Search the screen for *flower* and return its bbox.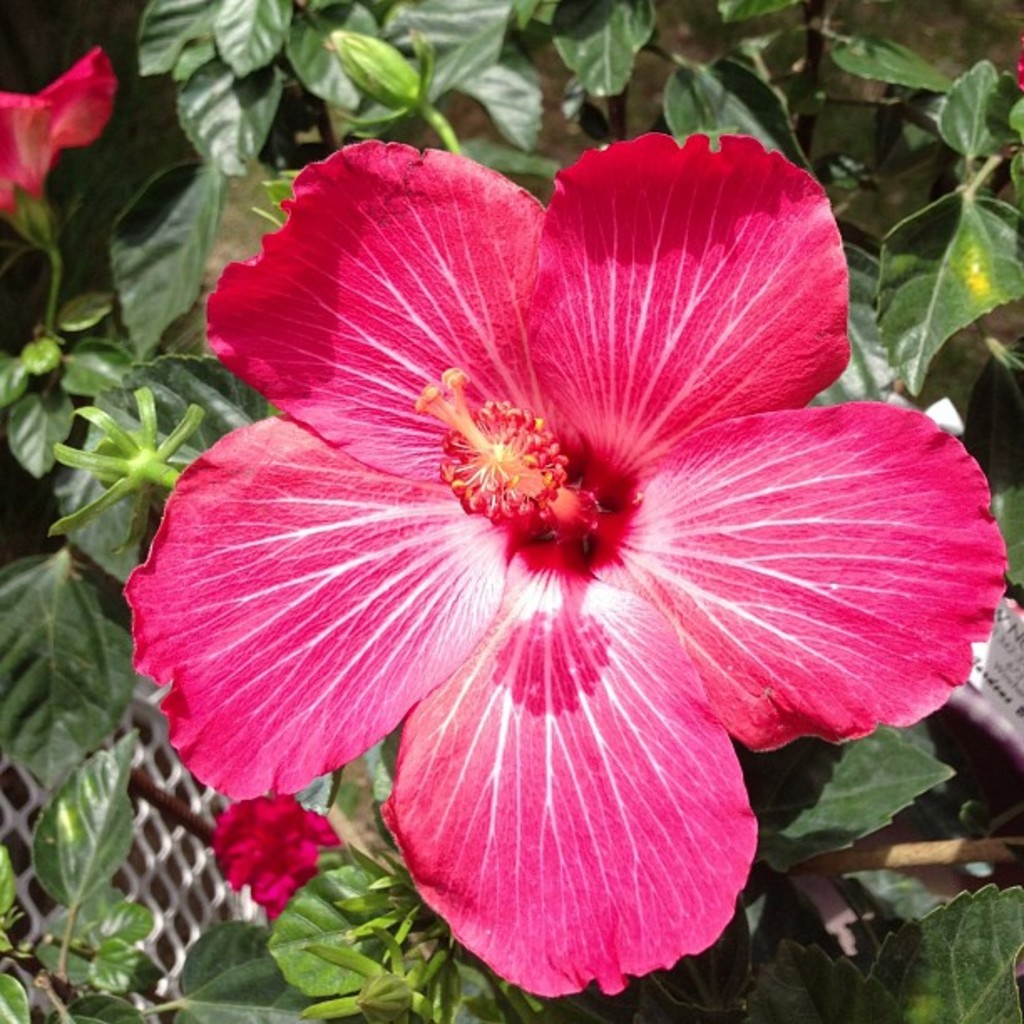
Found: bbox(212, 791, 336, 915).
